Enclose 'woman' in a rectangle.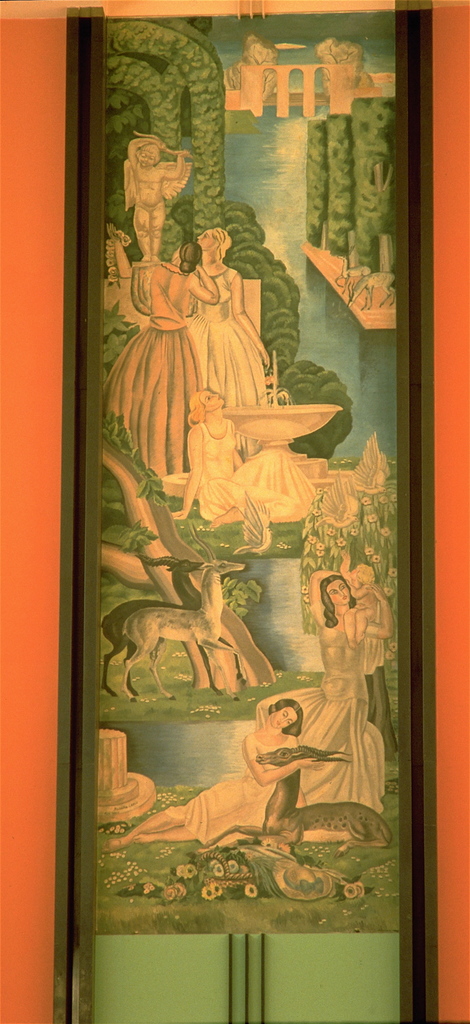
(106,700,328,847).
